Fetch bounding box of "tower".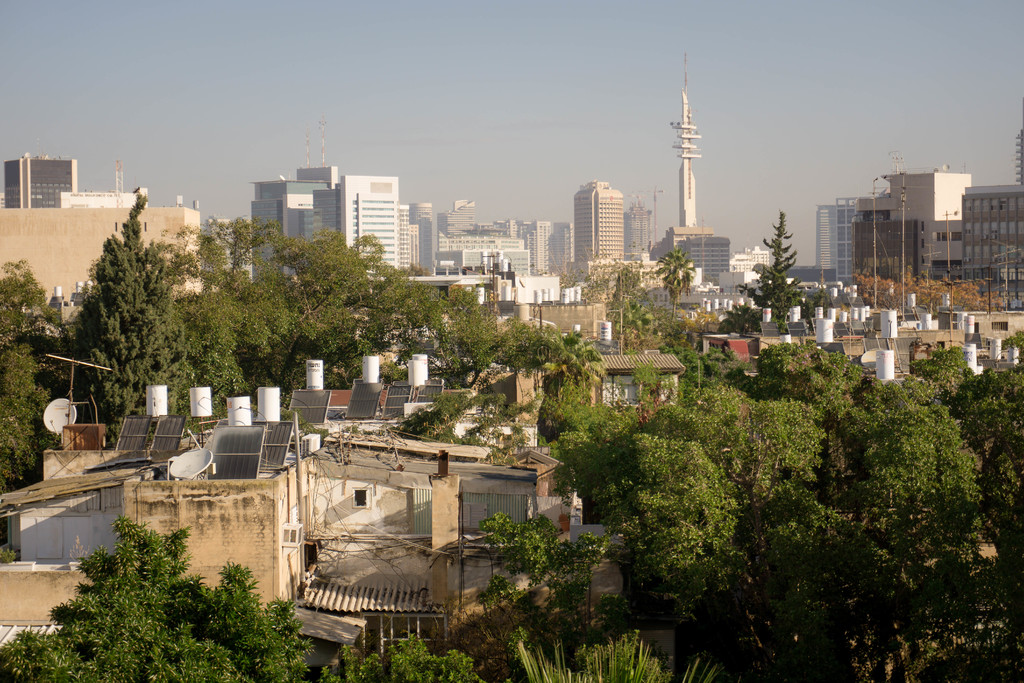
Bbox: bbox=(672, 86, 702, 227).
